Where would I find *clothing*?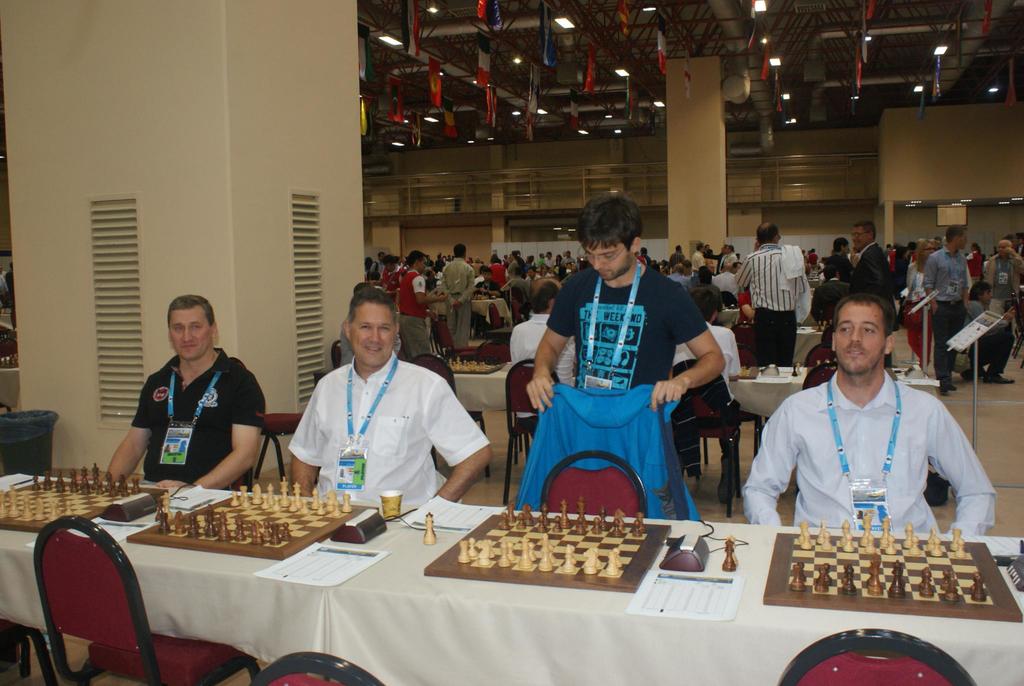
At box=[691, 249, 705, 272].
